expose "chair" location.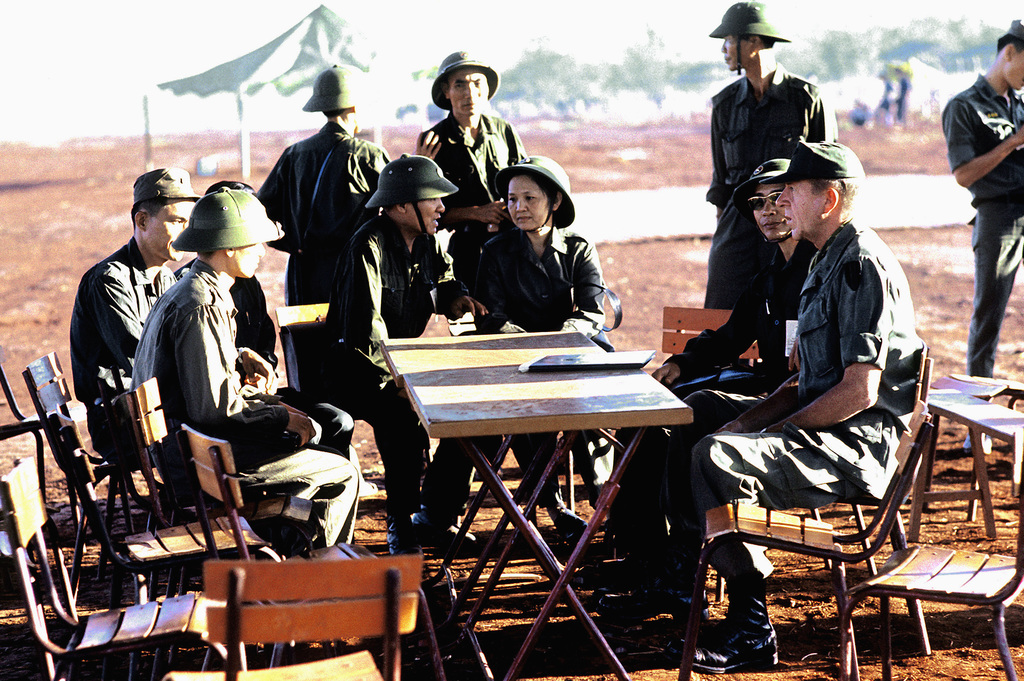
Exposed at BBox(257, 300, 390, 478).
